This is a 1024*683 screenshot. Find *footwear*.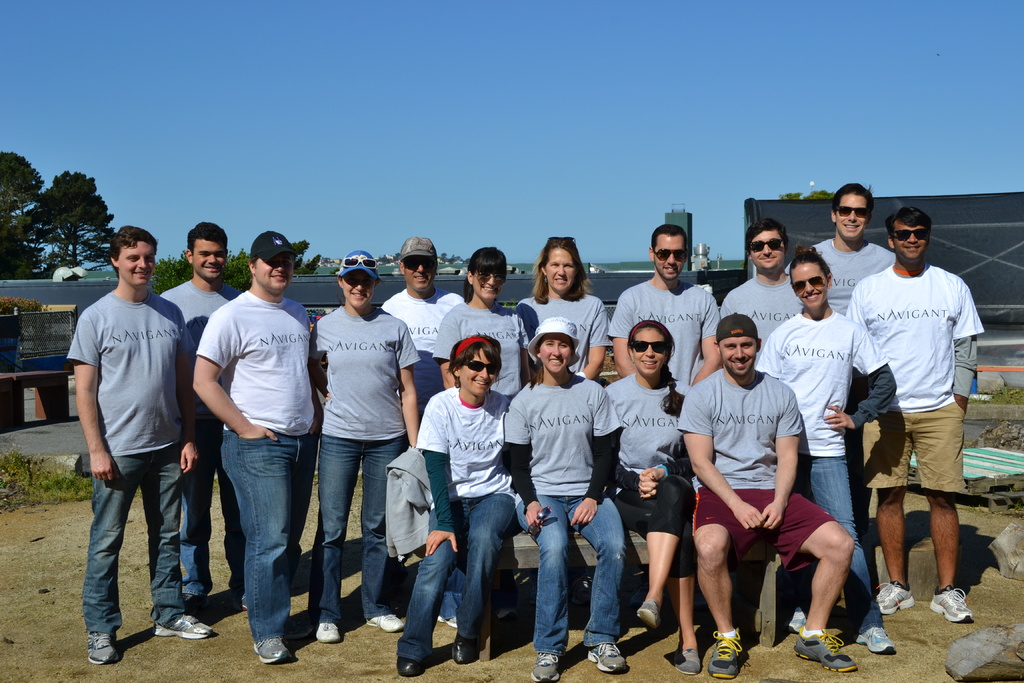
Bounding box: bbox(707, 641, 740, 682).
